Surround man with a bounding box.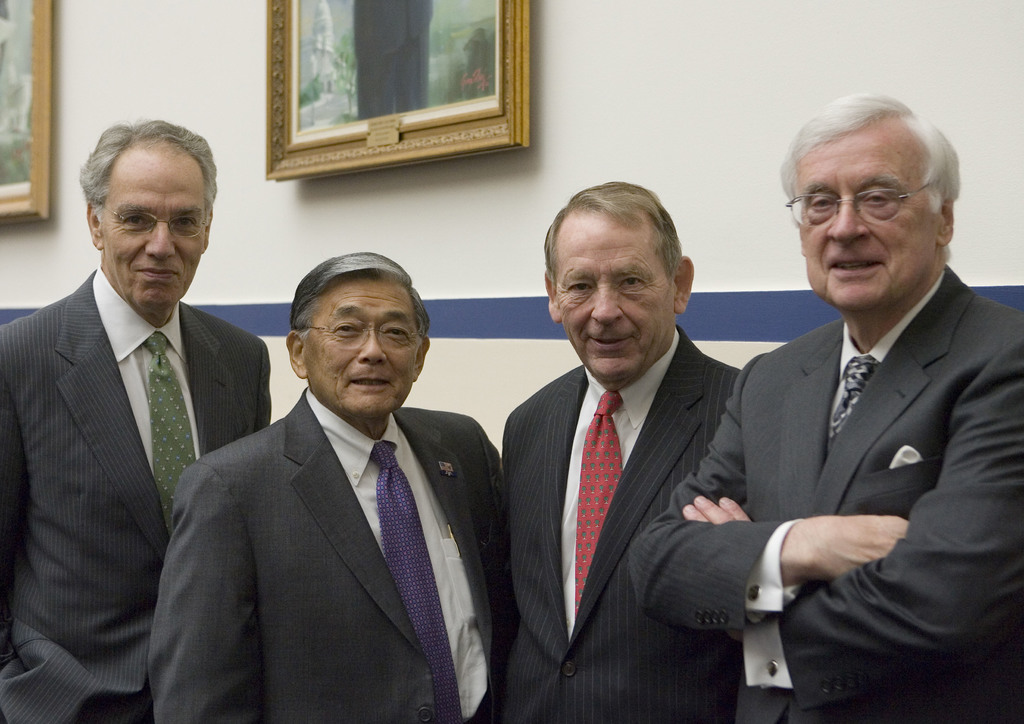
BBox(500, 181, 741, 723).
